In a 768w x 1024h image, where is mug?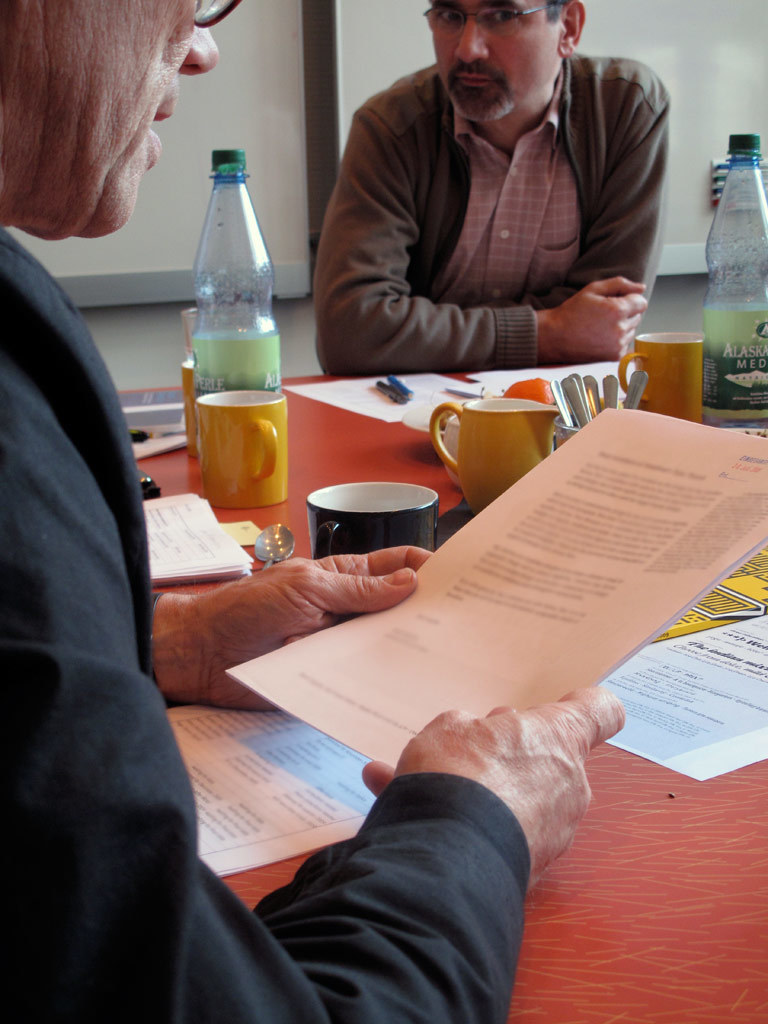
bbox(619, 332, 707, 419).
